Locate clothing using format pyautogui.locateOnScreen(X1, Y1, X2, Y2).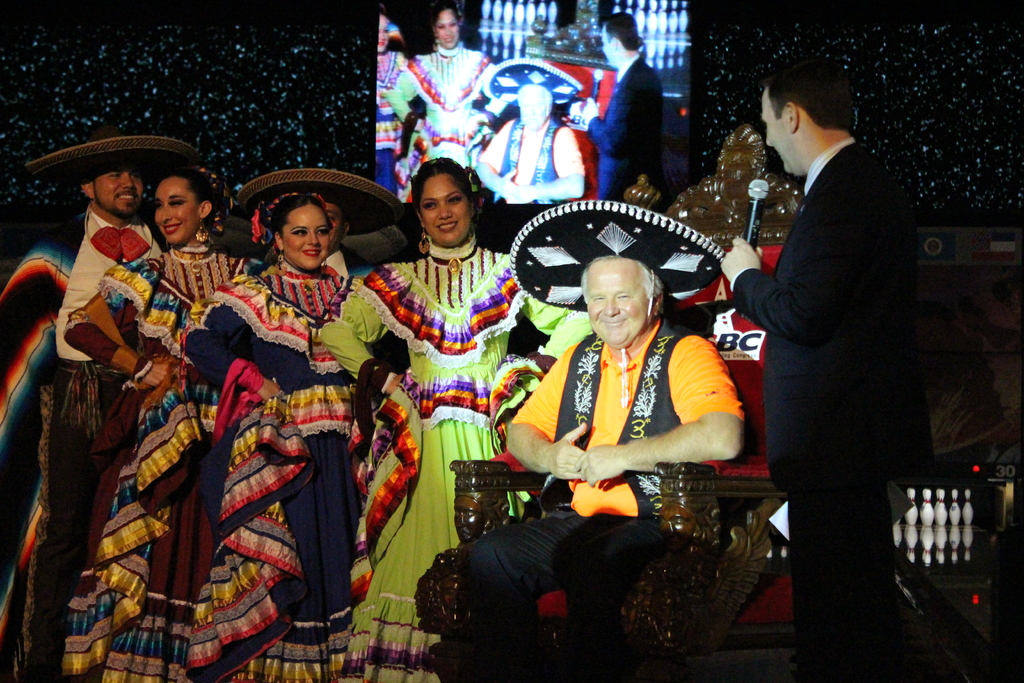
pyautogui.locateOnScreen(478, 120, 582, 204).
